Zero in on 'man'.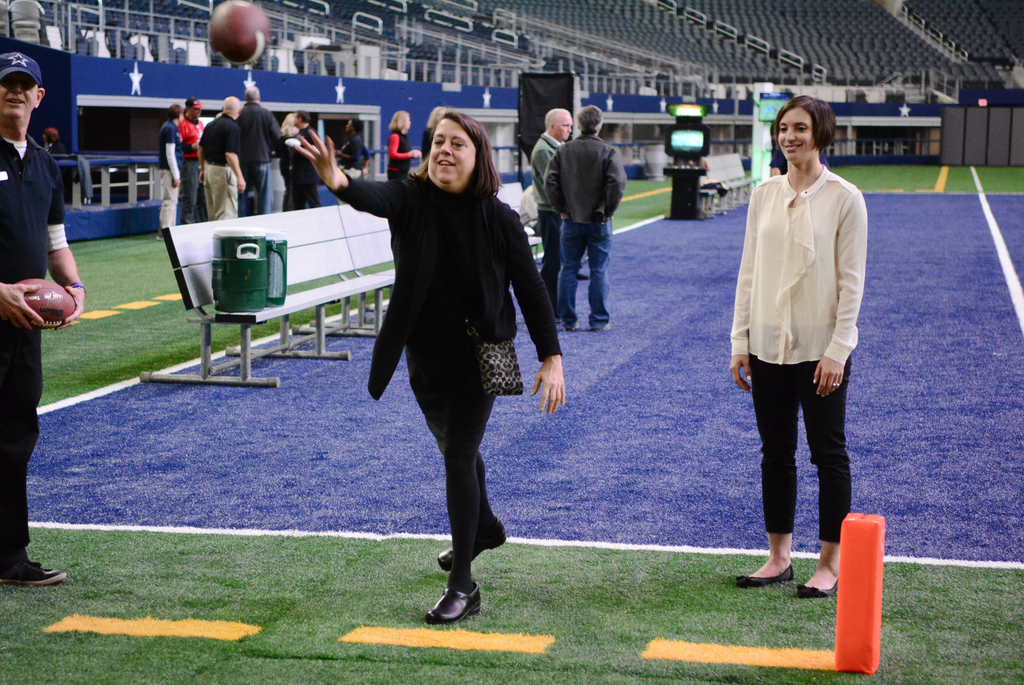
Zeroed in: 153:103:181:228.
